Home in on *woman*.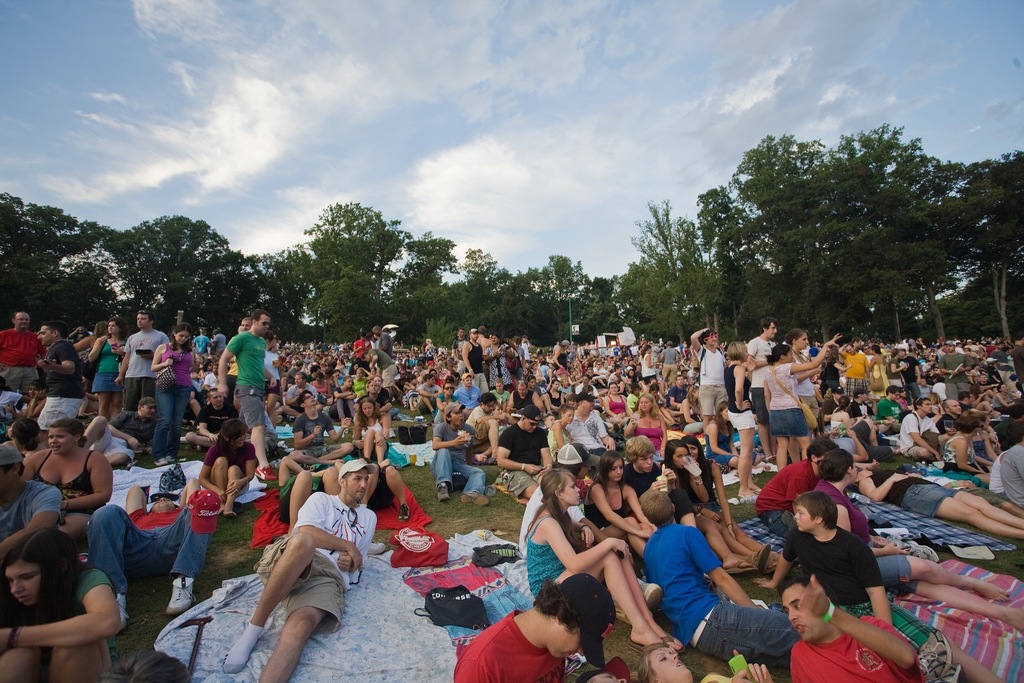
Homed in at box(328, 375, 356, 421).
